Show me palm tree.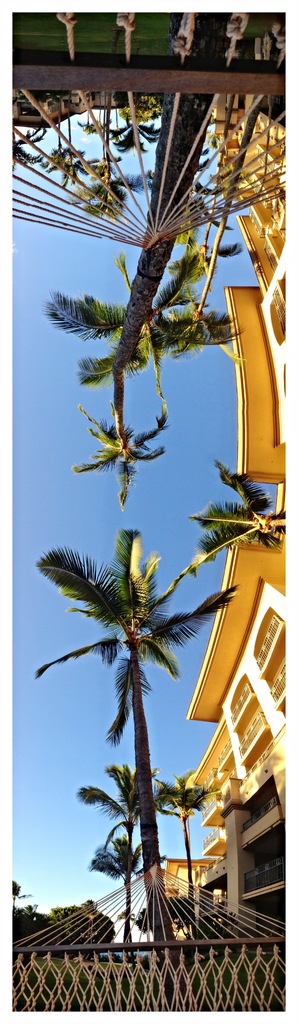
palm tree is here: Rect(34, 89, 219, 505).
